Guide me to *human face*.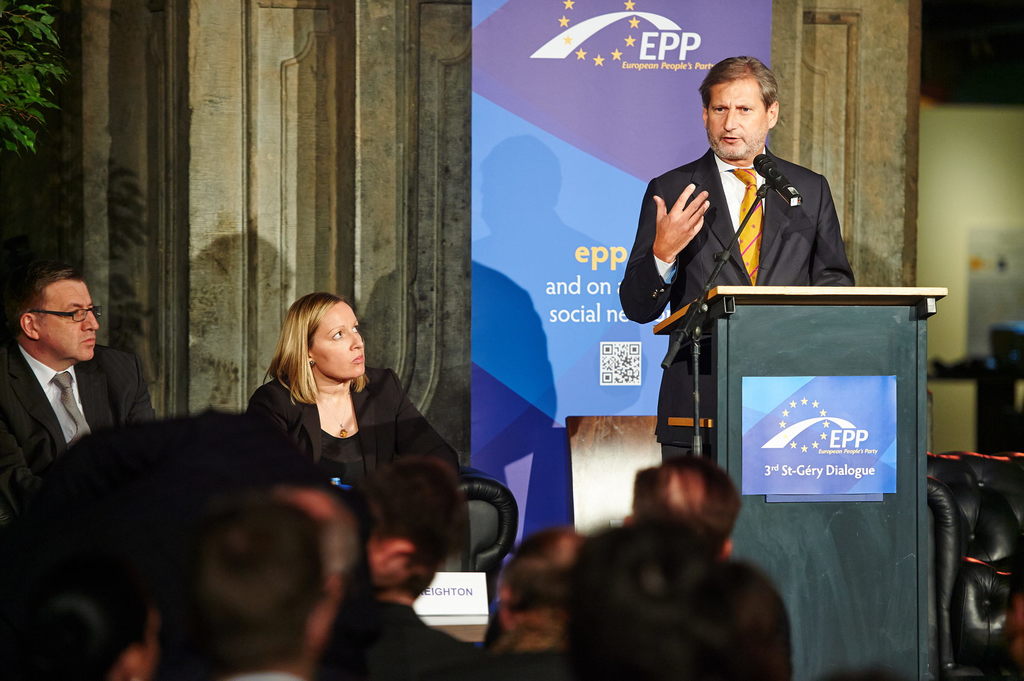
Guidance: 705:79:771:159.
